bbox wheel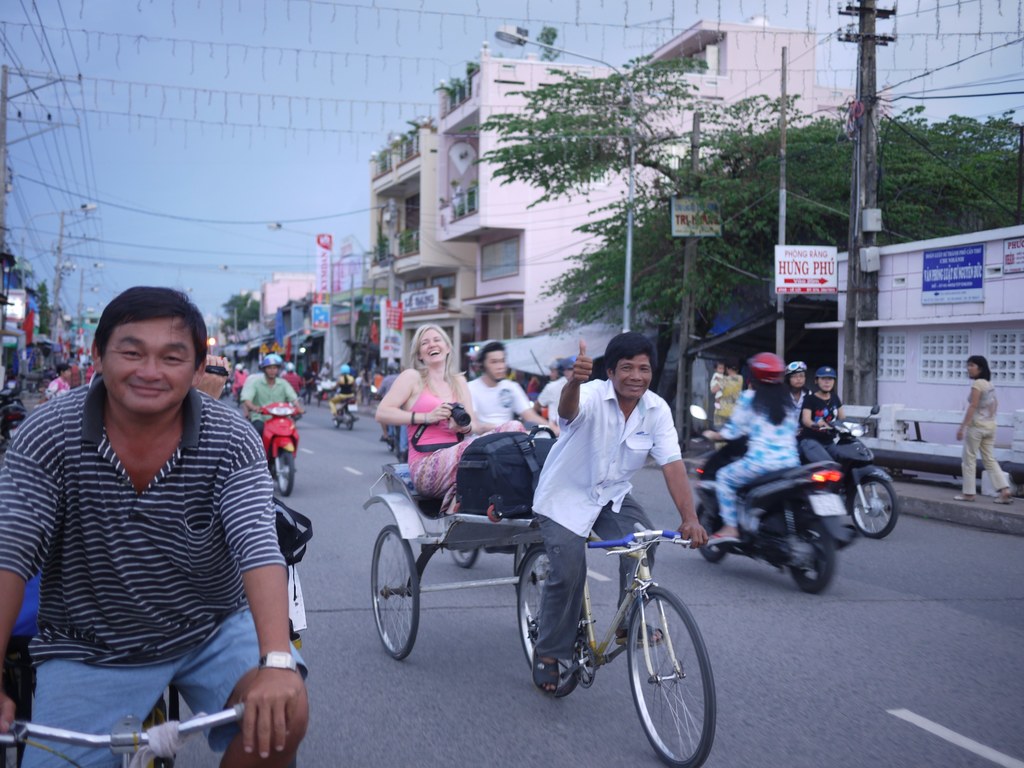
pyautogui.locateOnScreen(792, 518, 835, 591)
